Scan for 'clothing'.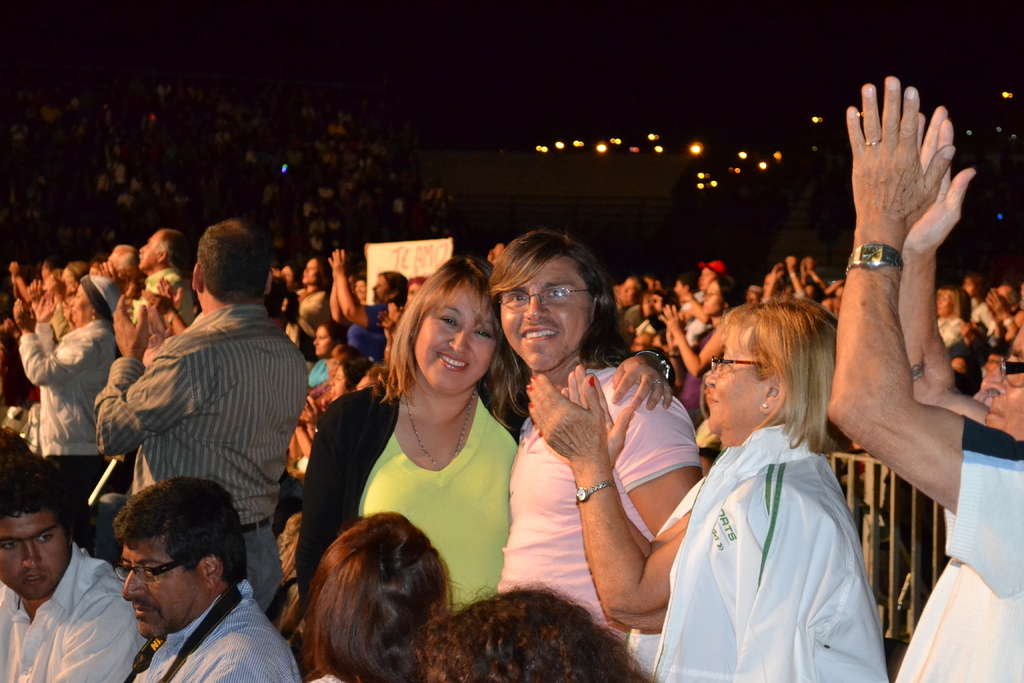
Scan result: Rect(669, 385, 892, 674).
